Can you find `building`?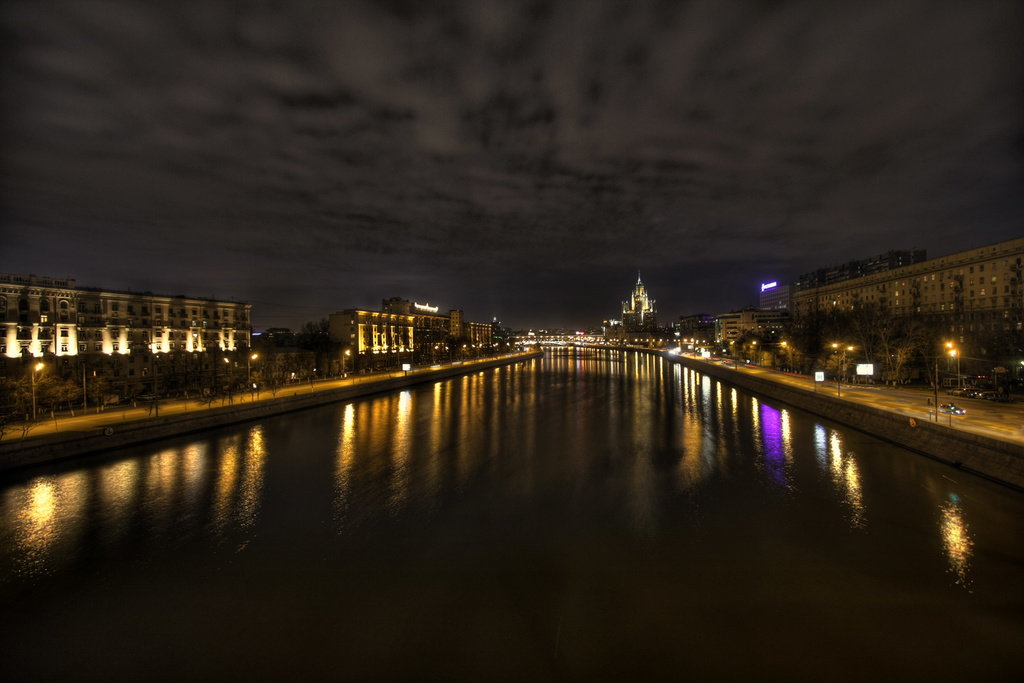
Yes, bounding box: 794 236 1021 395.
